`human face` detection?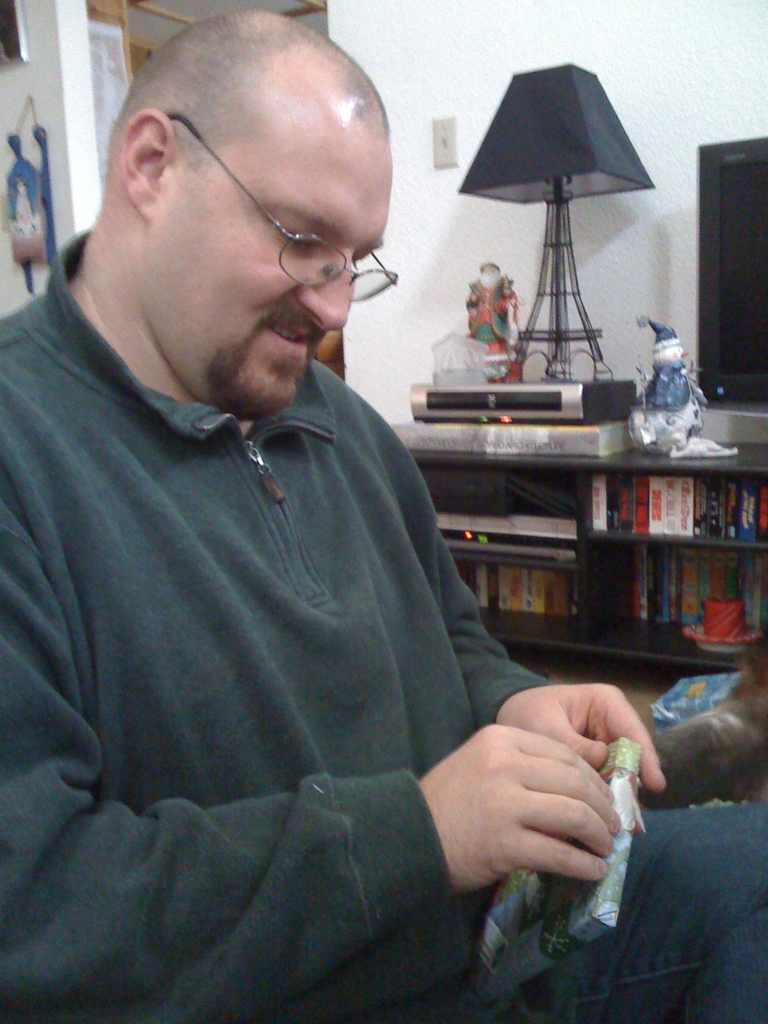
bbox=(133, 125, 385, 410)
